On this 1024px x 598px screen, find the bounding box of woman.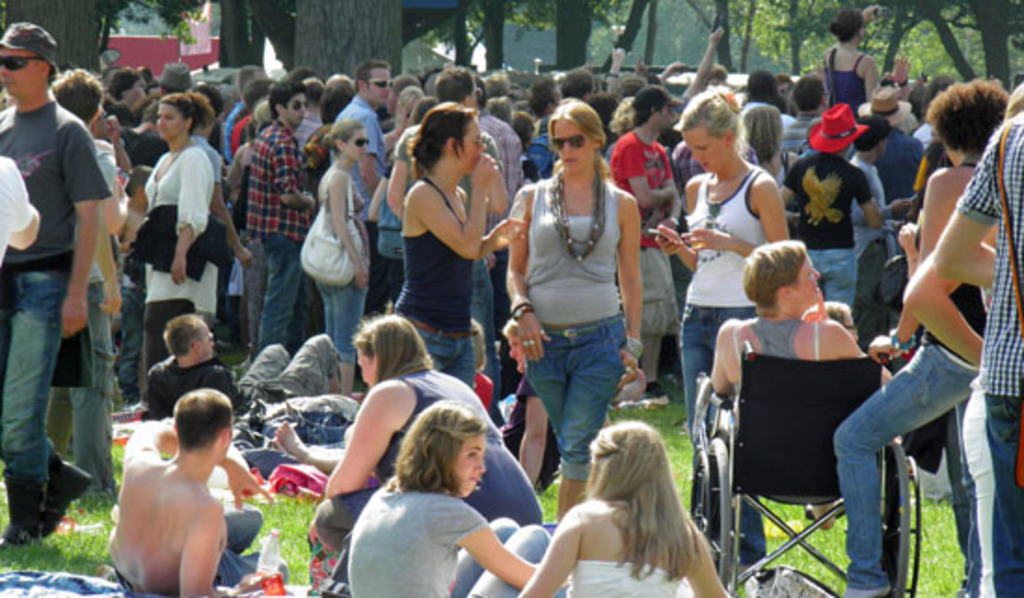
Bounding box: (x1=505, y1=99, x2=644, y2=523).
